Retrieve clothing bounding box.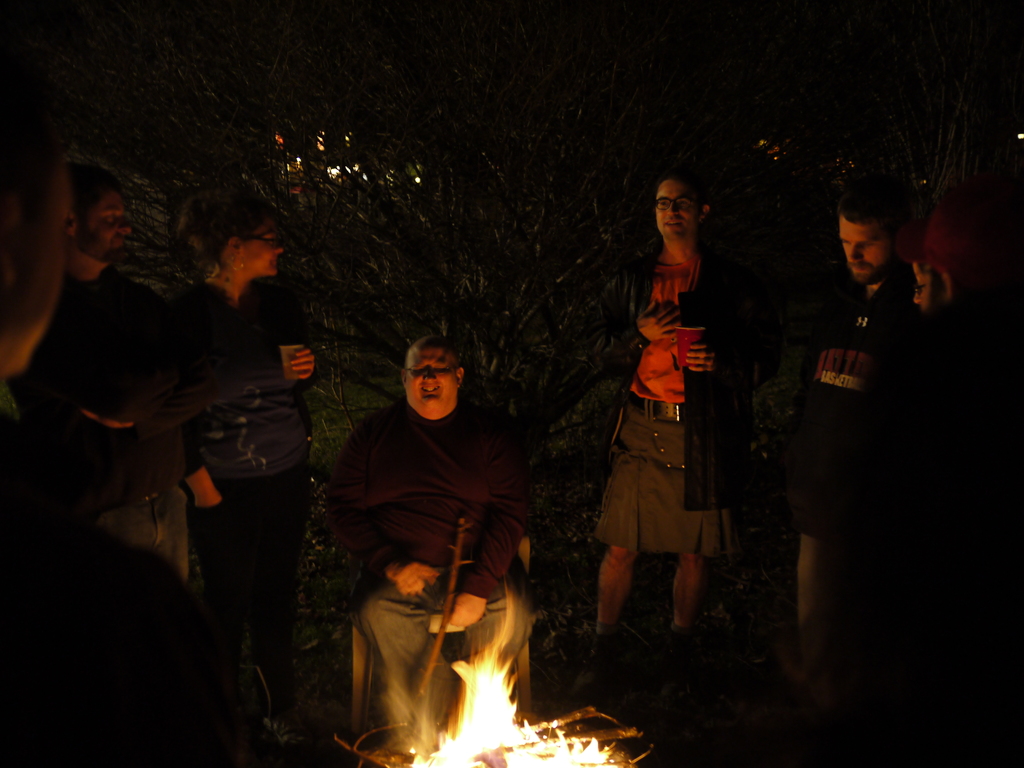
Bounding box: l=319, t=346, r=541, b=723.
